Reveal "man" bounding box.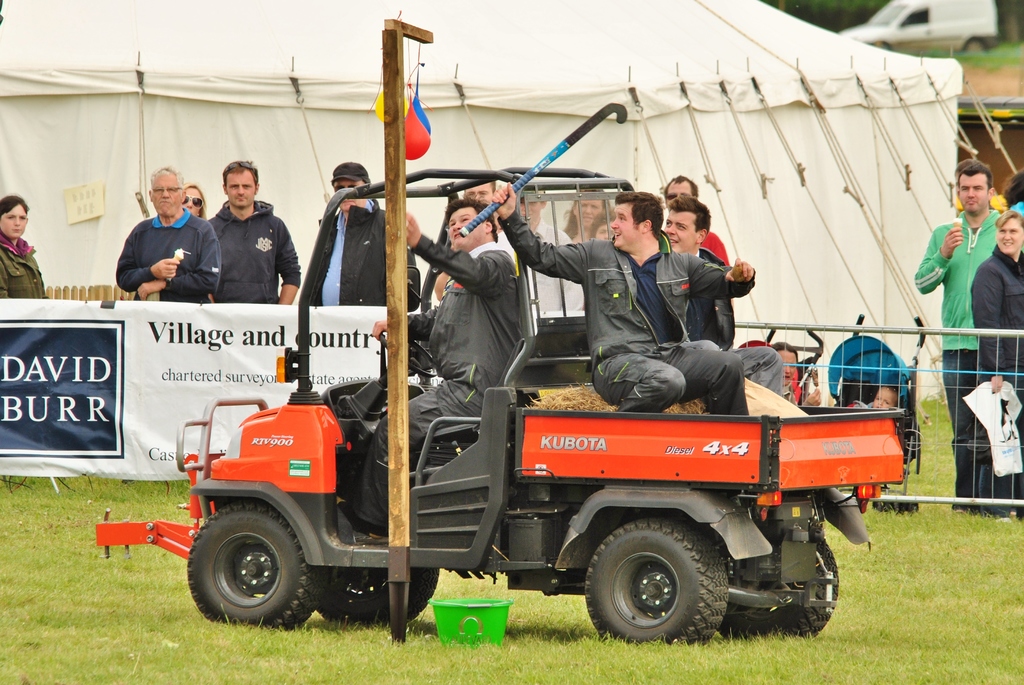
Revealed: [left=205, top=147, right=294, bottom=310].
